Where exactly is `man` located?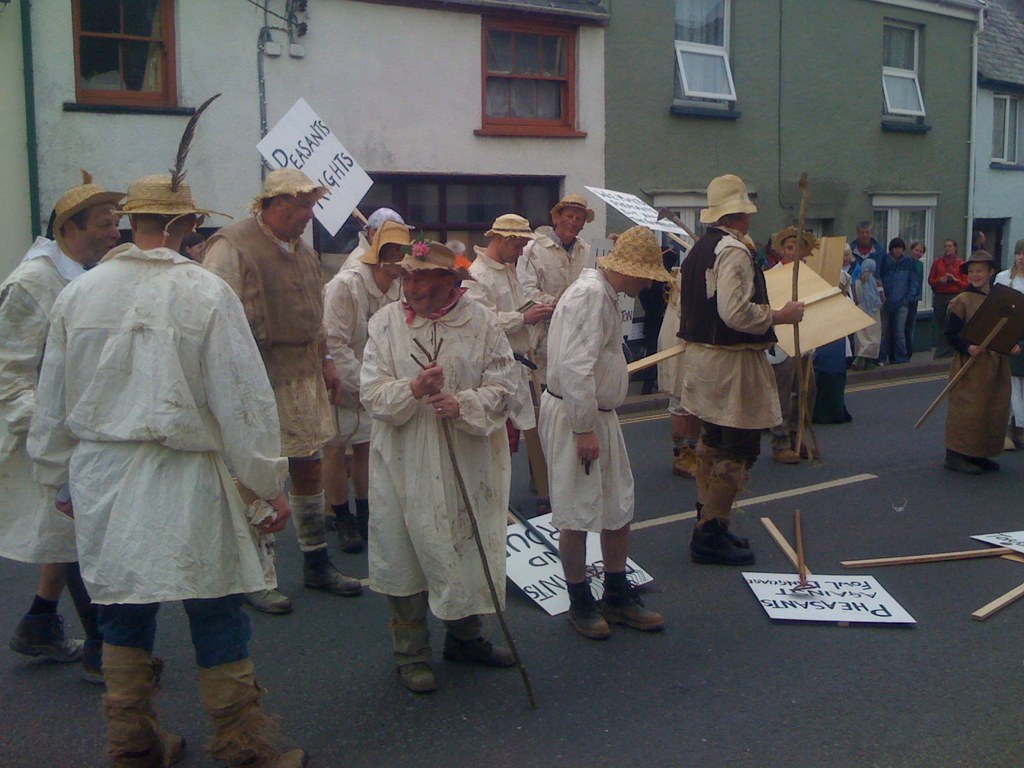
Its bounding box is <region>456, 214, 566, 537</region>.
